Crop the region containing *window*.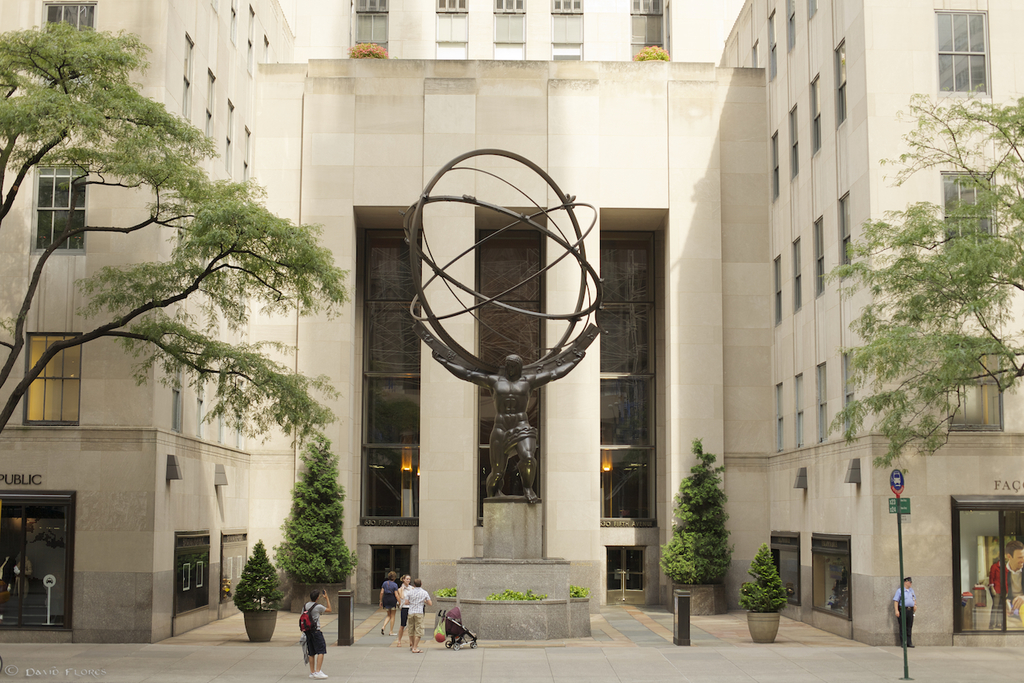
Crop region: <box>804,0,815,19</box>.
